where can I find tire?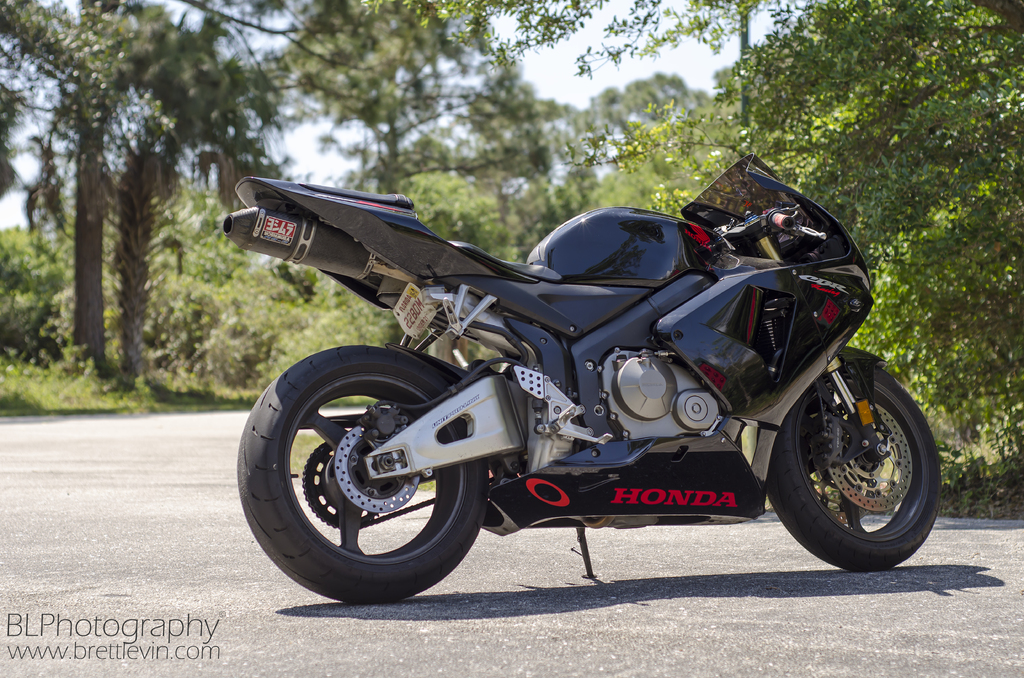
You can find it at pyautogui.locateOnScreen(234, 341, 490, 602).
